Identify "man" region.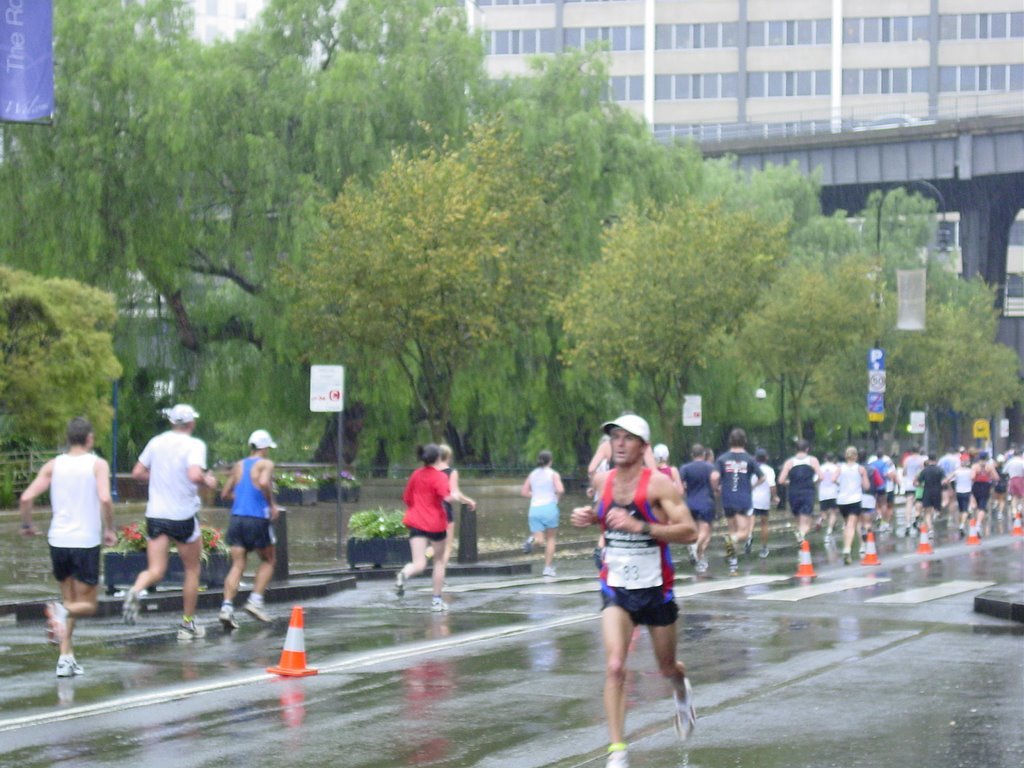
Region: bbox(1002, 448, 1023, 534).
